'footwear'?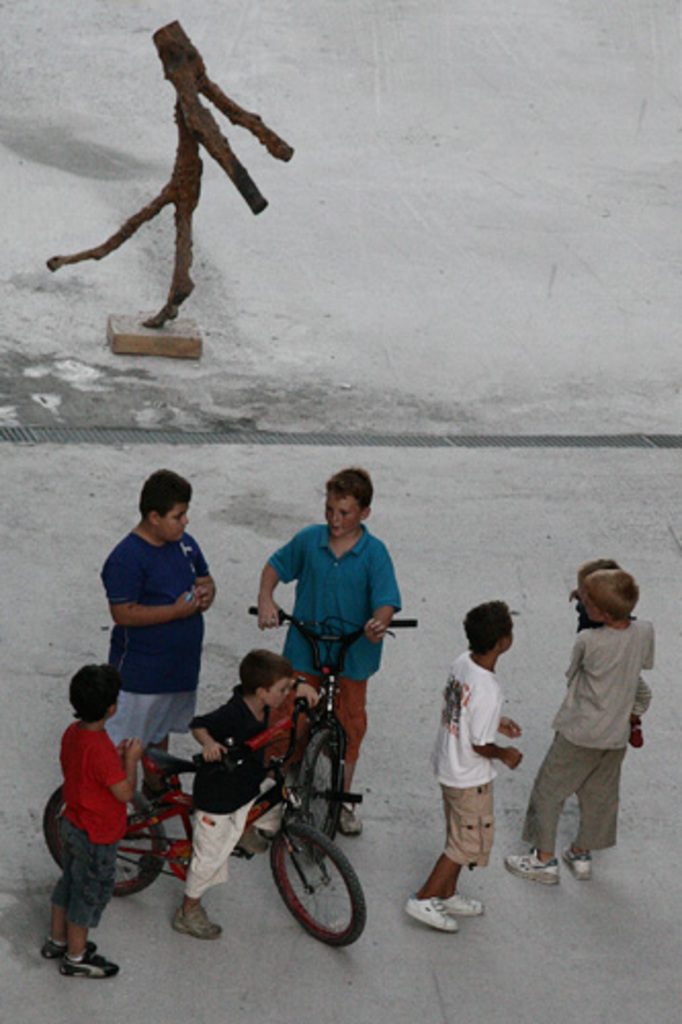
[x1=334, y1=801, x2=363, y2=840]
